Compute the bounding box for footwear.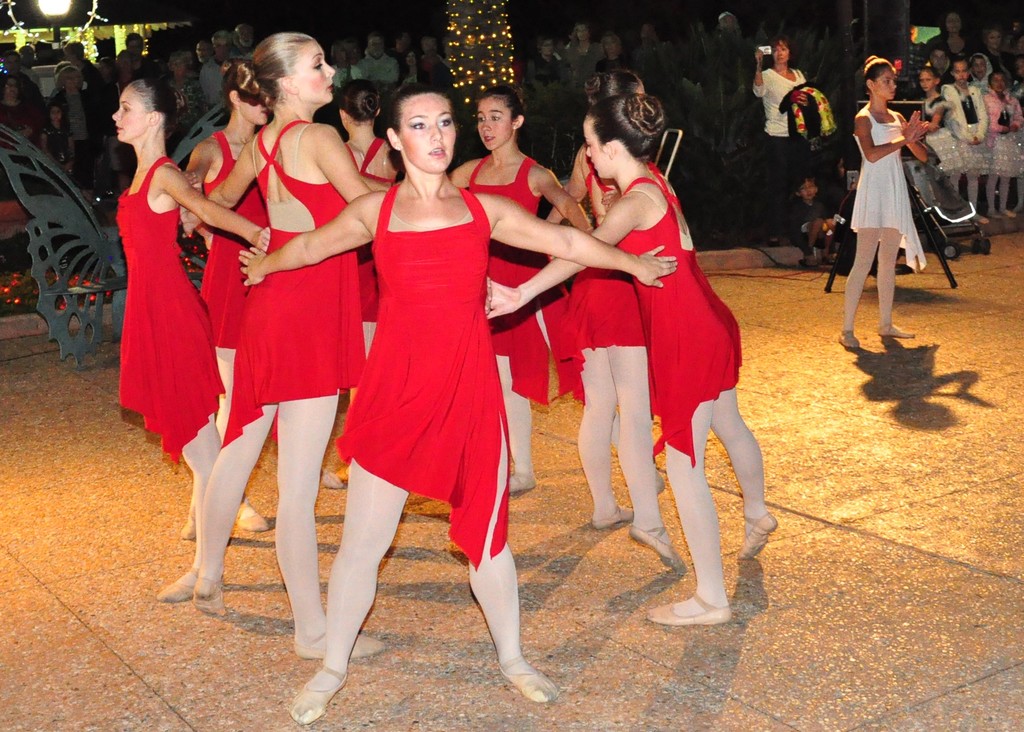
locate(879, 324, 914, 341).
